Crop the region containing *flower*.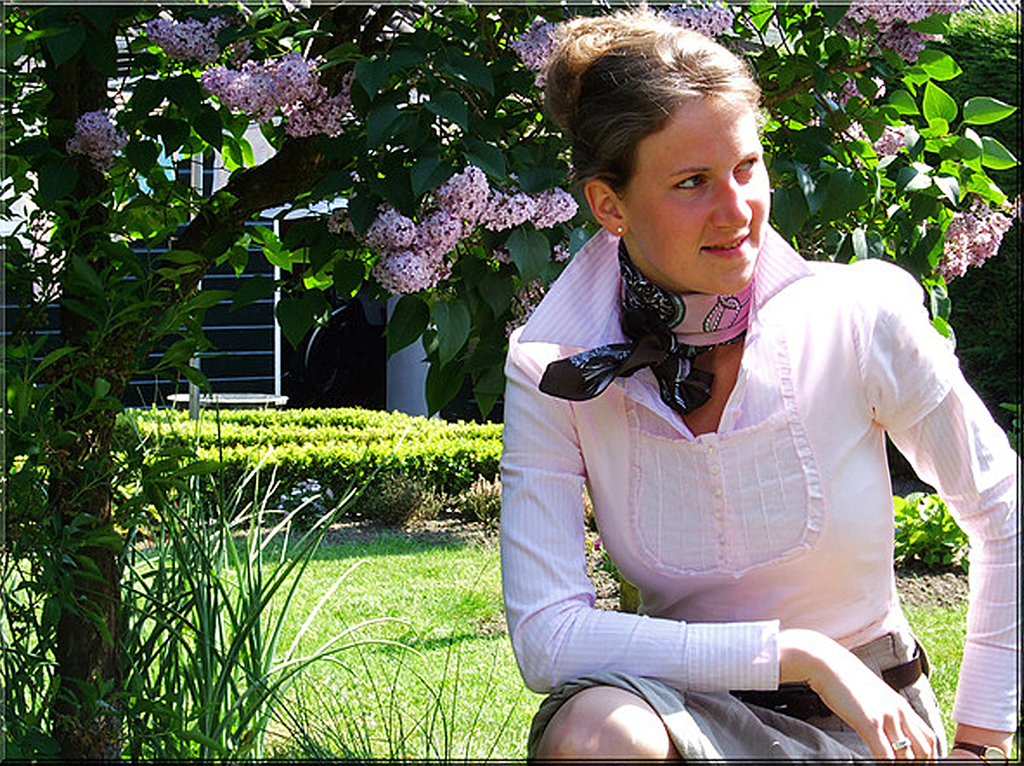
Crop region: [145, 15, 223, 62].
